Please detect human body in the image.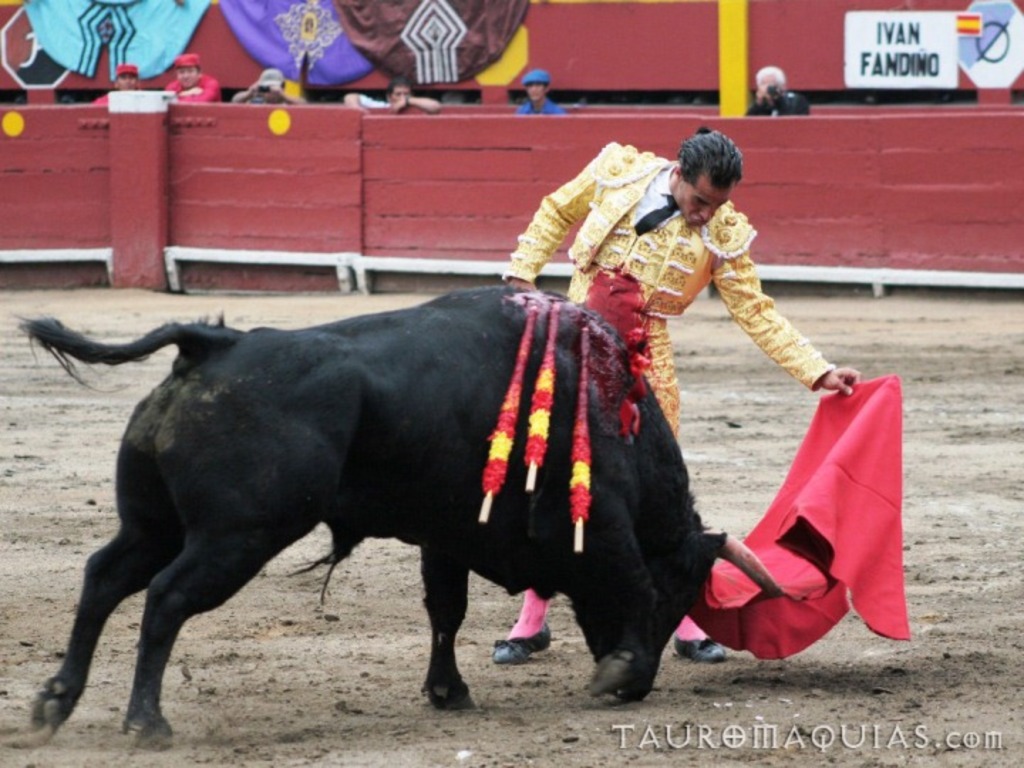
100,60,142,102.
